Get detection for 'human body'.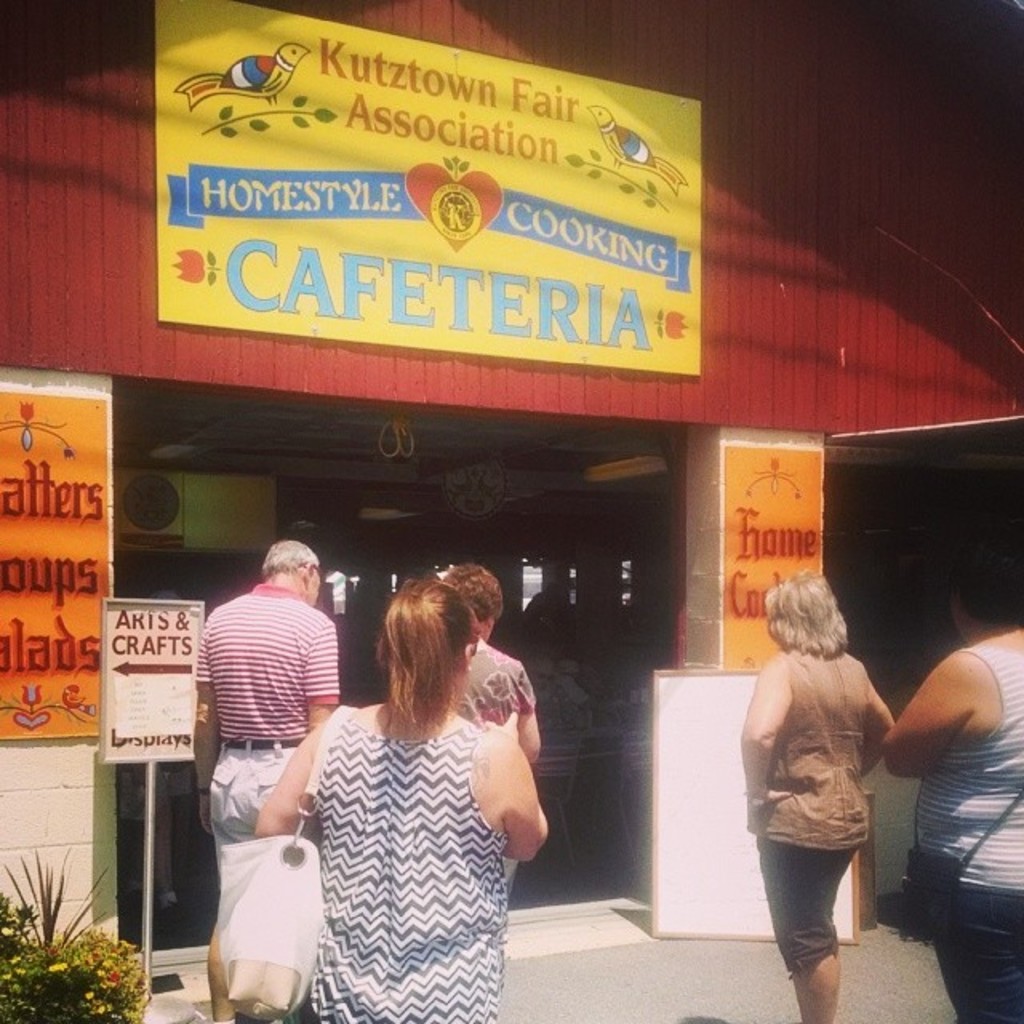
Detection: box=[194, 541, 338, 1022].
